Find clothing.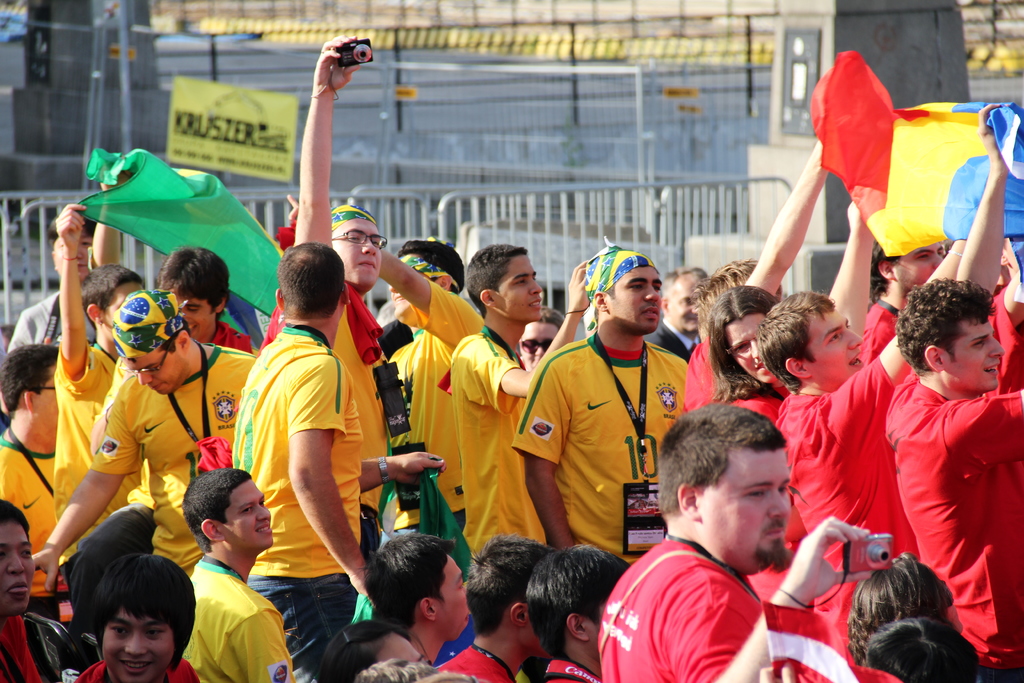
Rect(335, 274, 410, 561).
